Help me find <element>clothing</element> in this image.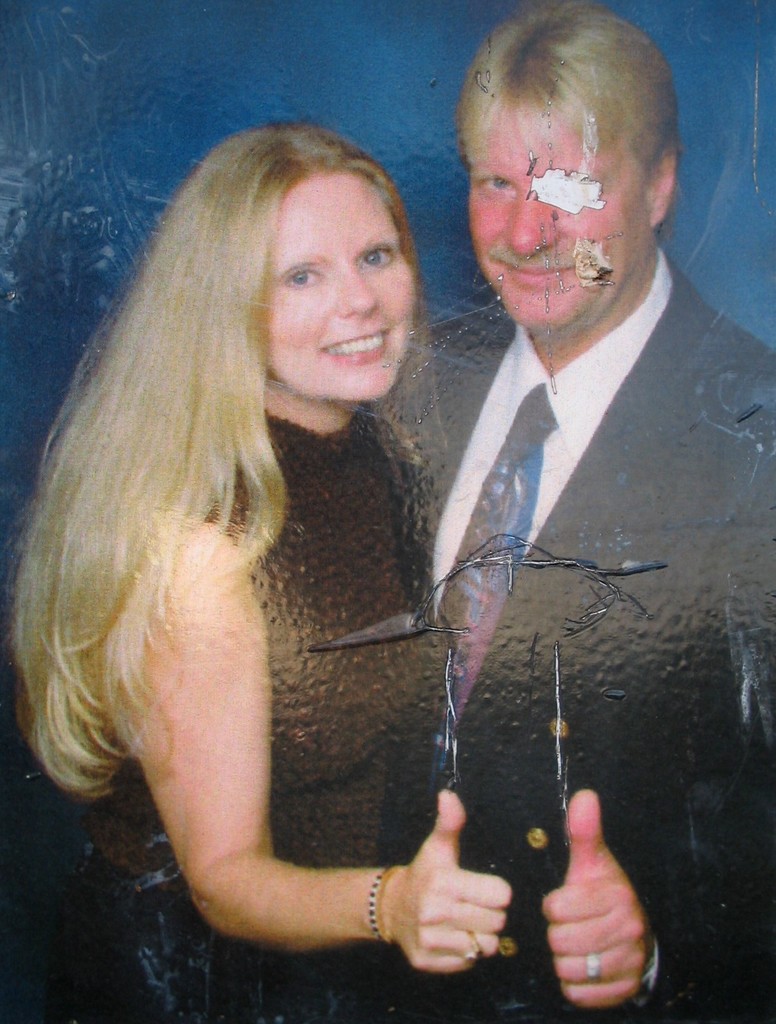
Found it: bbox=(56, 306, 465, 954).
